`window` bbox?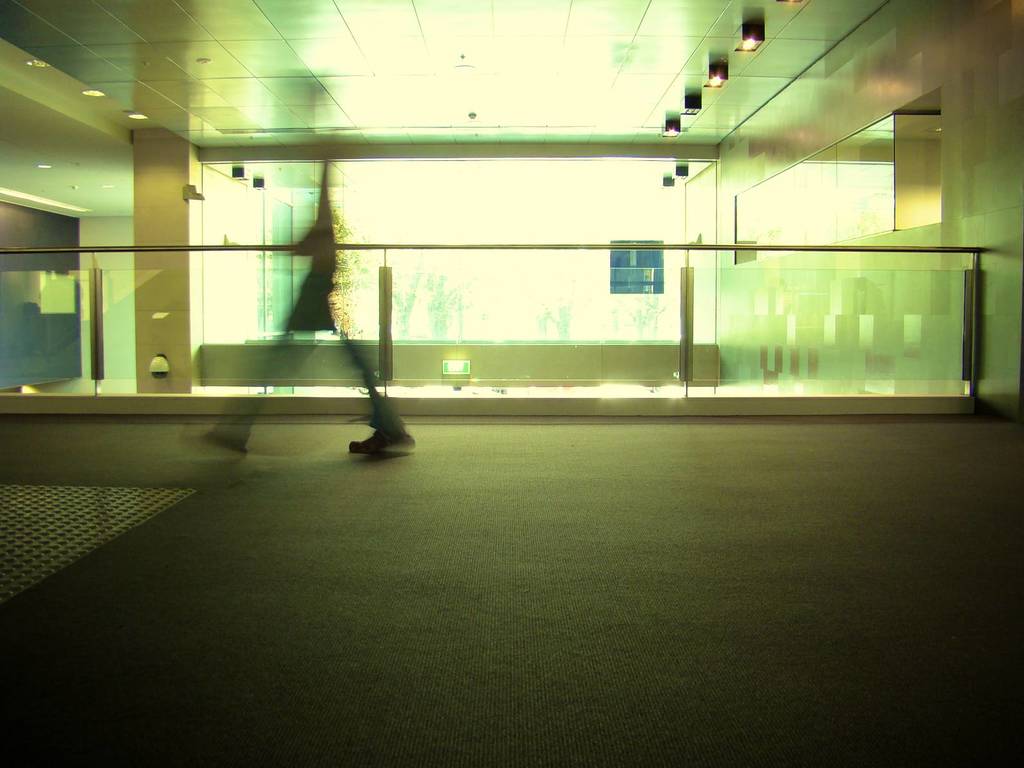
{"left": 610, "top": 236, "right": 662, "bottom": 292}
